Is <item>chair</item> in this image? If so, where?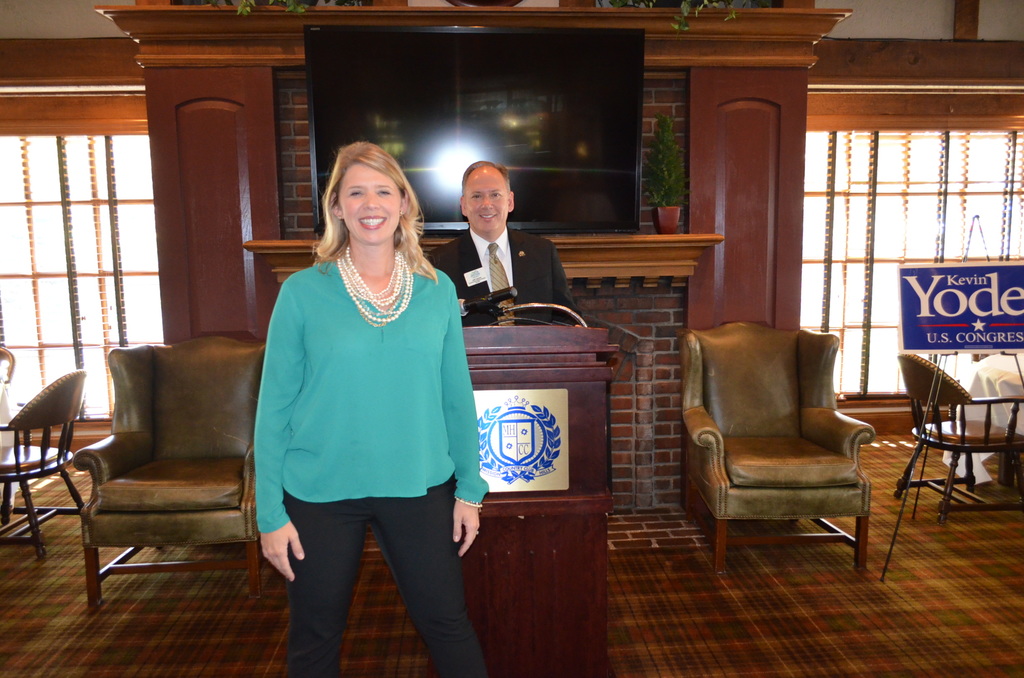
Yes, at BBox(682, 307, 890, 590).
